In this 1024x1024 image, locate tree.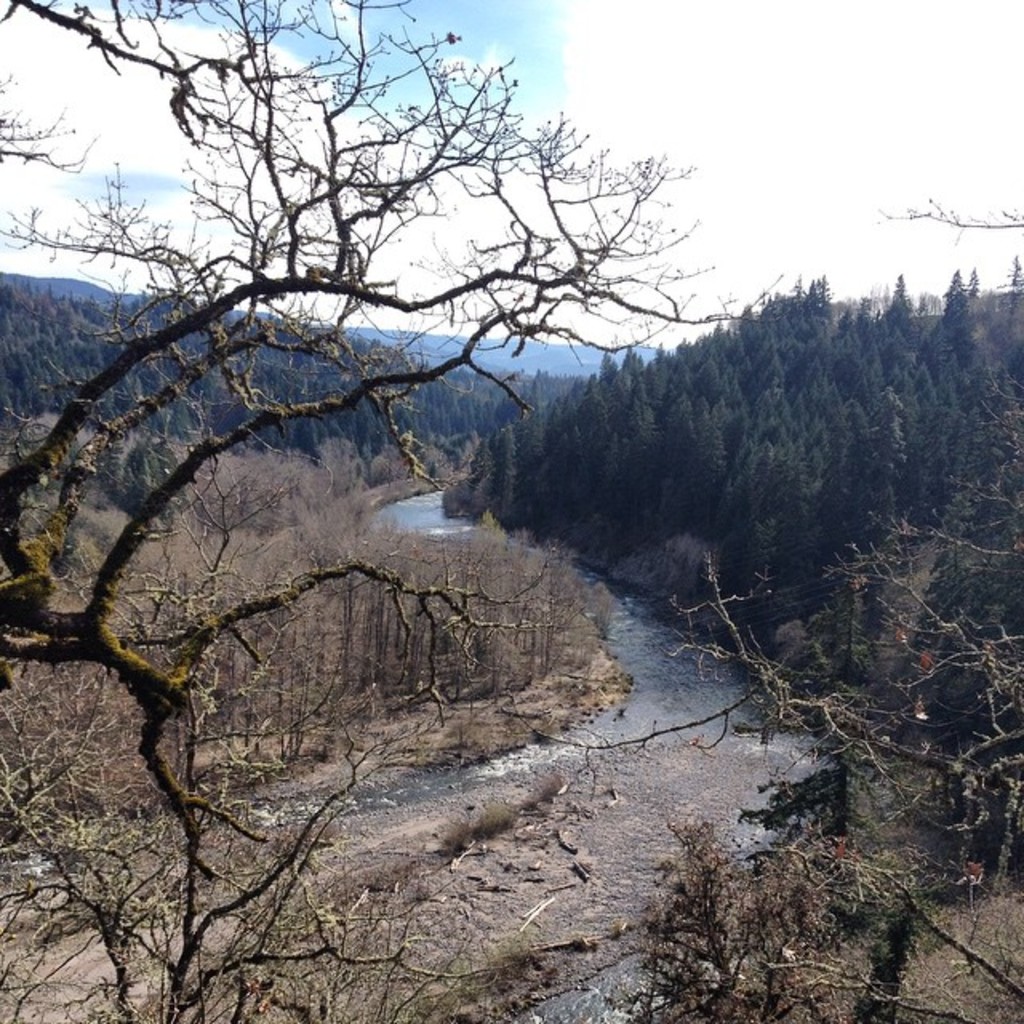
Bounding box: pyautogui.locateOnScreen(530, 206, 1022, 1022).
